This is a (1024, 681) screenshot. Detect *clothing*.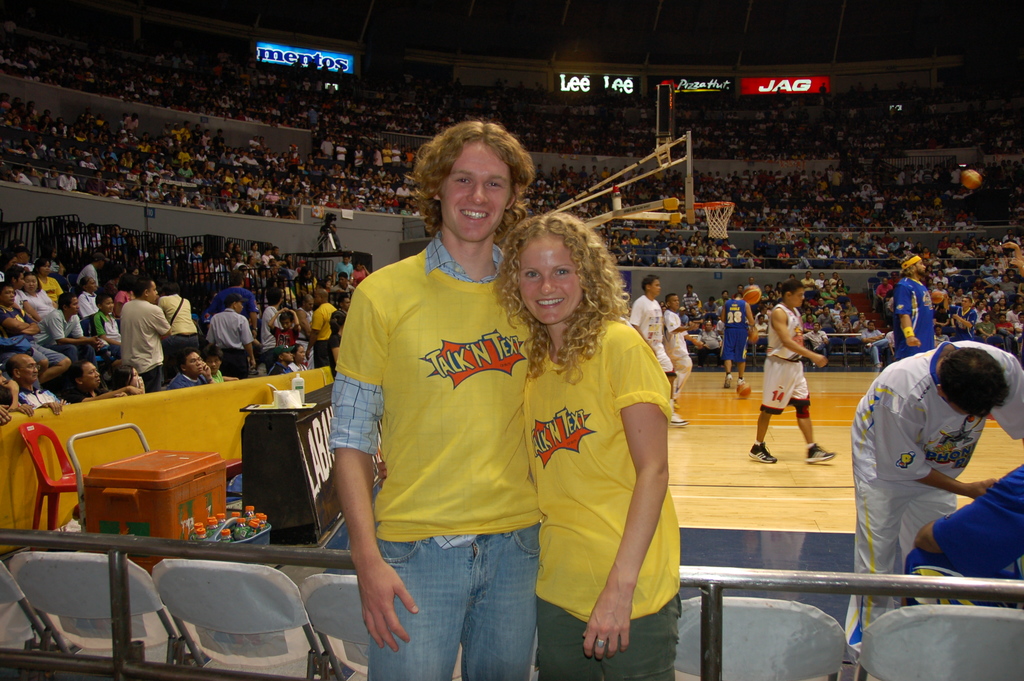
[891, 276, 936, 360].
